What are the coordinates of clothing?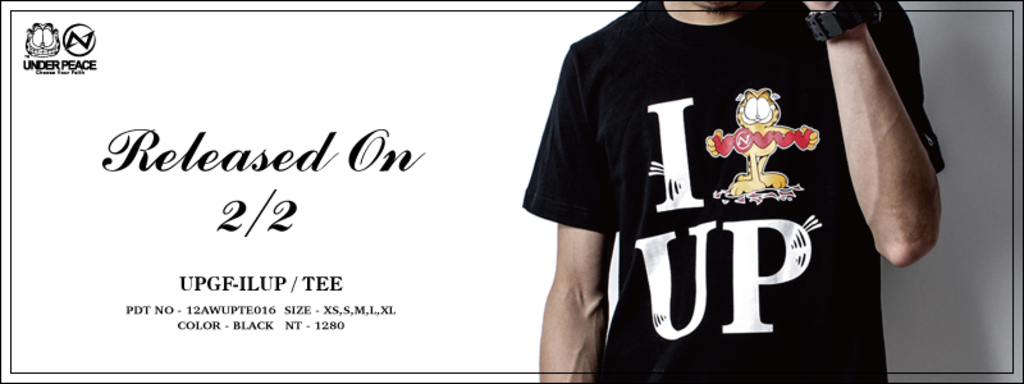
552,27,910,364.
